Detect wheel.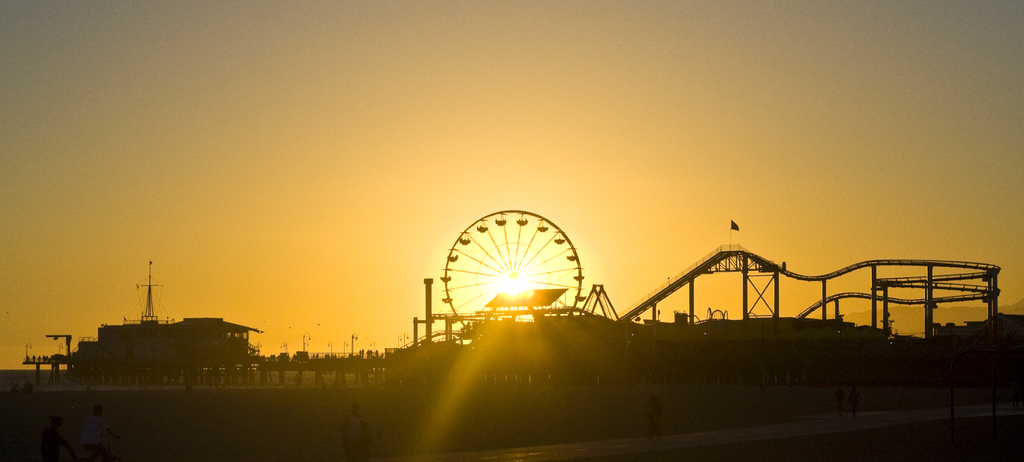
Detected at locate(424, 198, 585, 314).
